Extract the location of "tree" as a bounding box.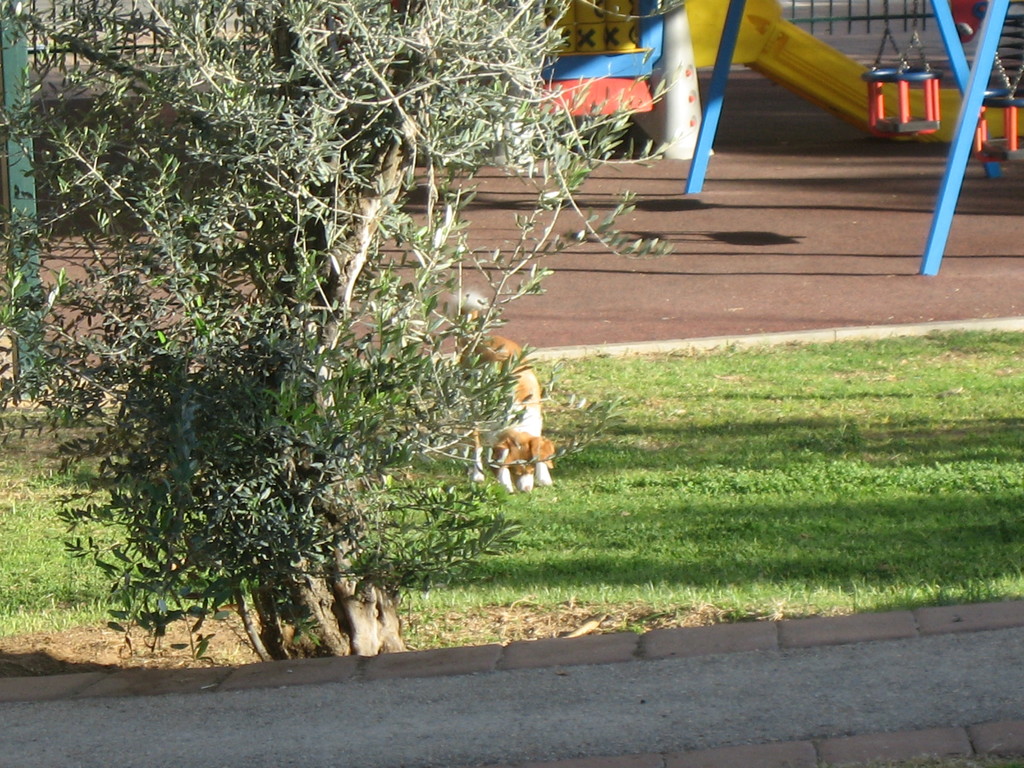
0, 0, 673, 664.
